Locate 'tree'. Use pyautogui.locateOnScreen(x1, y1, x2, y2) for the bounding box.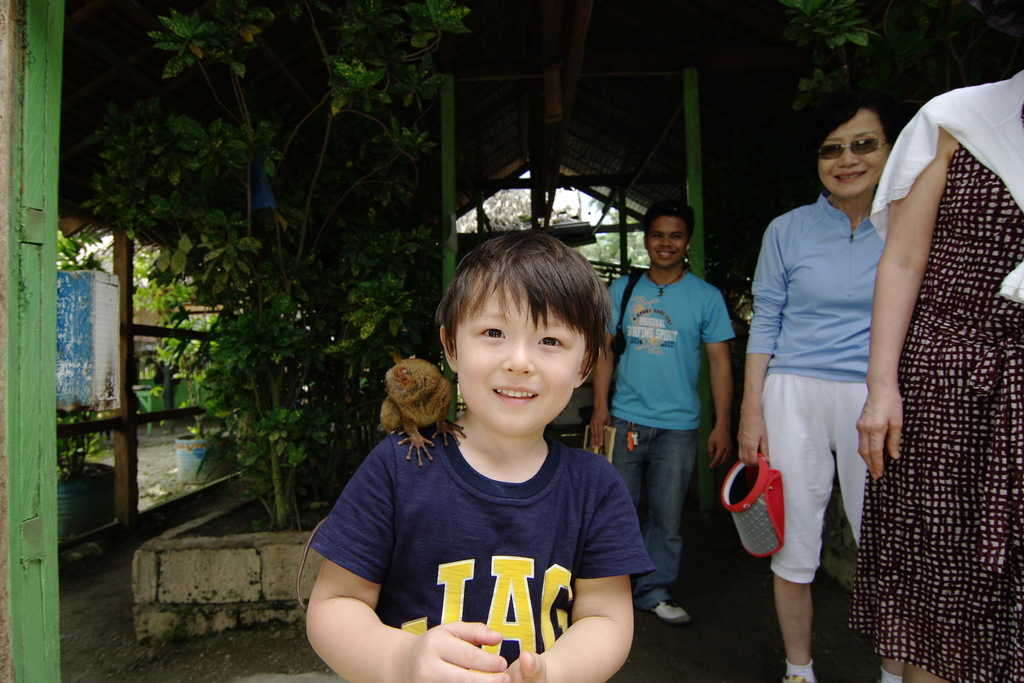
pyautogui.locateOnScreen(85, 31, 380, 532).
